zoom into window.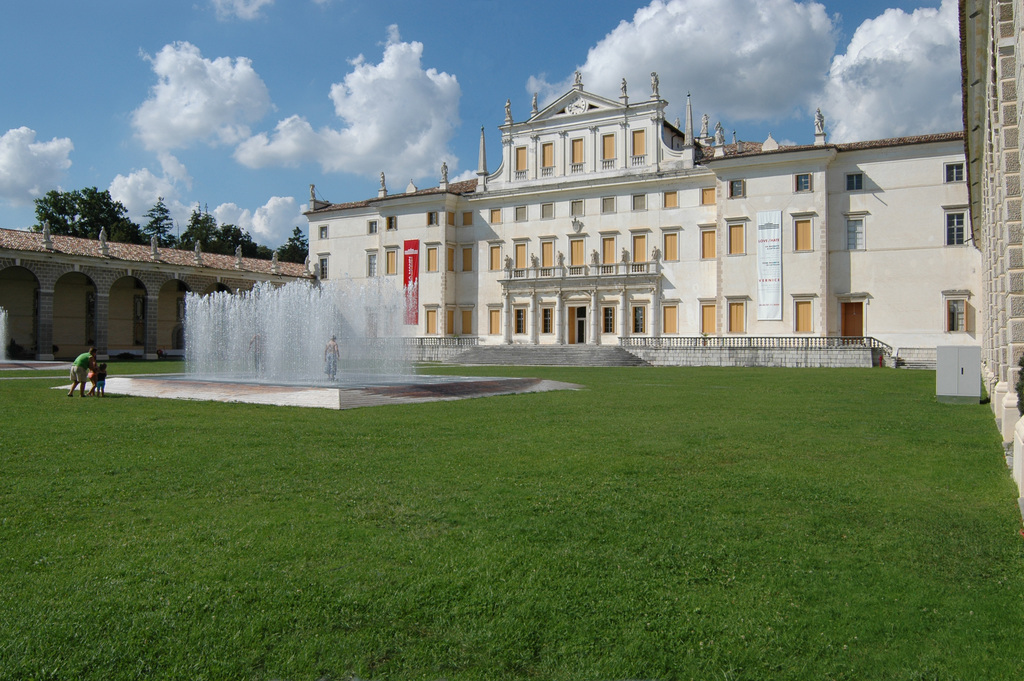
Zoom target: Rect(601, 130, 617, 161).
